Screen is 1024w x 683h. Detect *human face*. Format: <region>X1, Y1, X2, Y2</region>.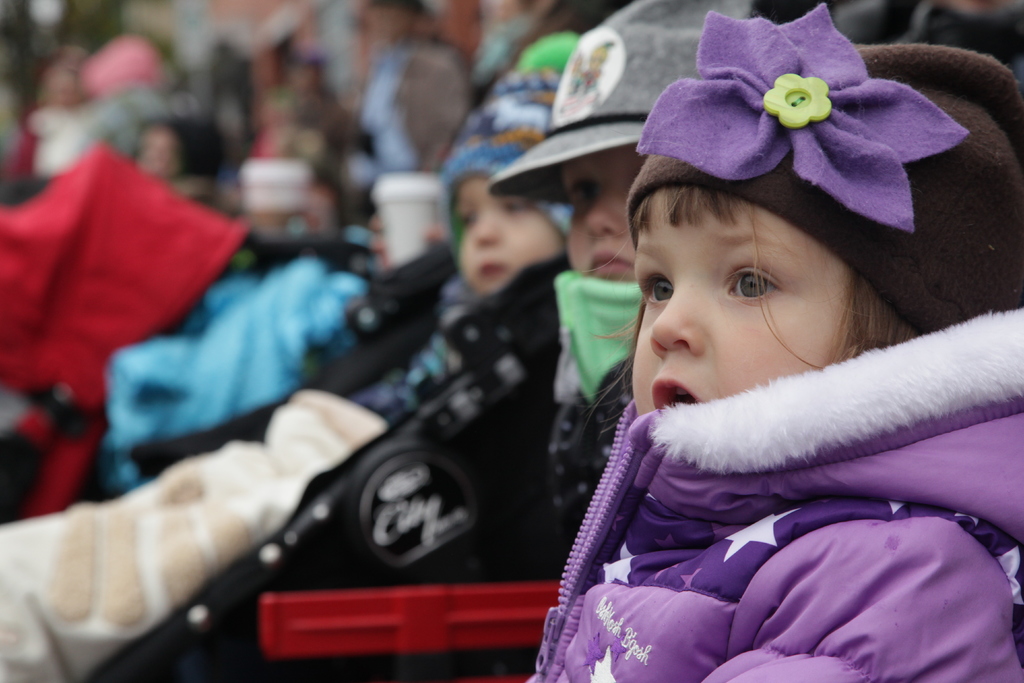
<region>634, 178, 852, 413</region>.
